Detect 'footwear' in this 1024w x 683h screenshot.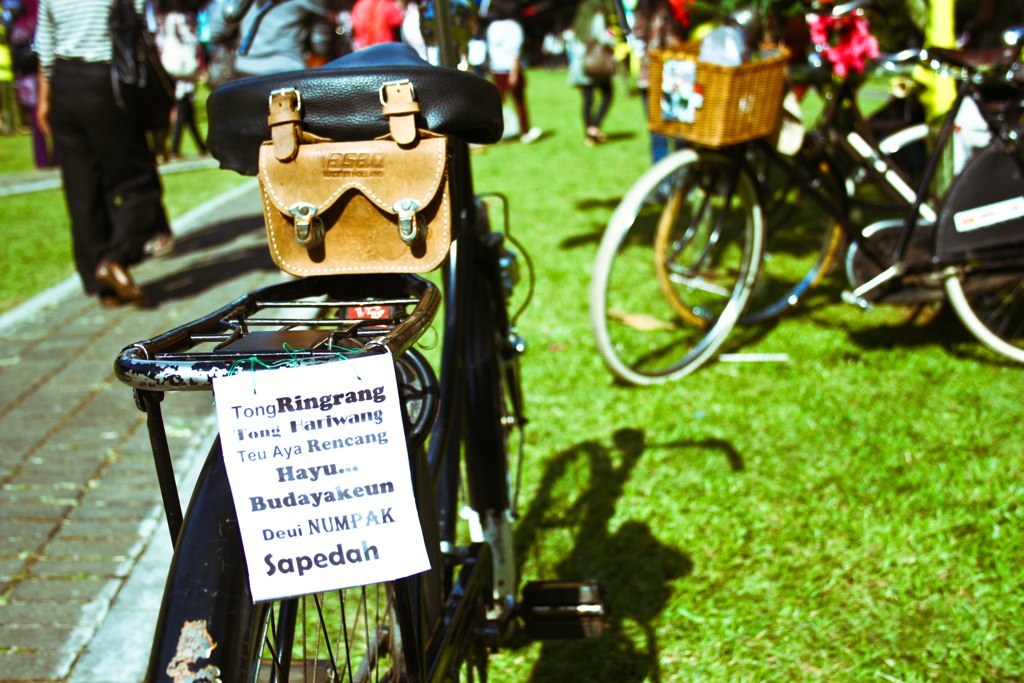
Detection: region(86, 254, 142, 304).
